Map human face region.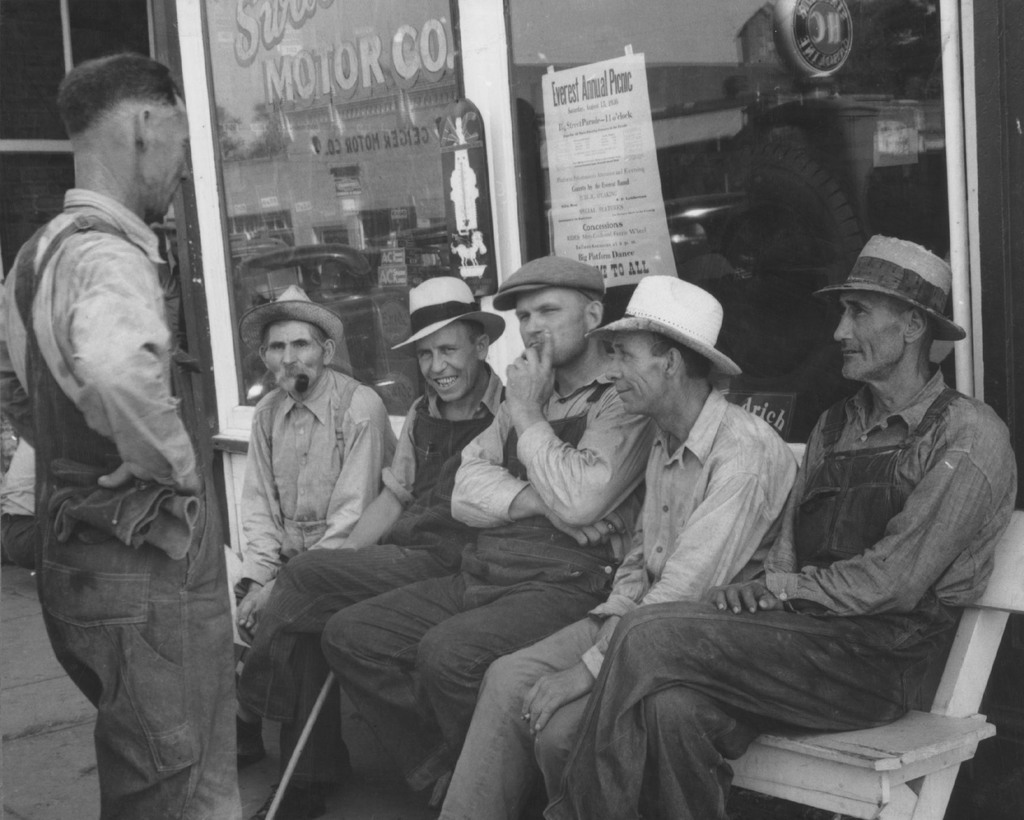
Mapped to BBox(149, 104, 188, 222).
